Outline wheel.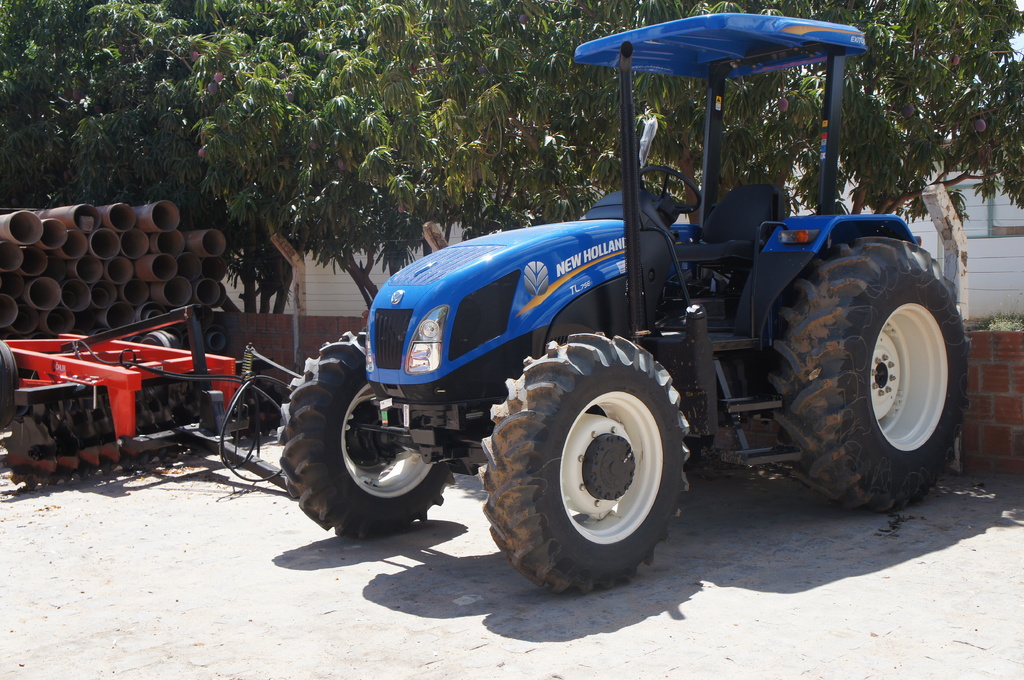
Outline: bbox=(792, 225, 963, 507).
